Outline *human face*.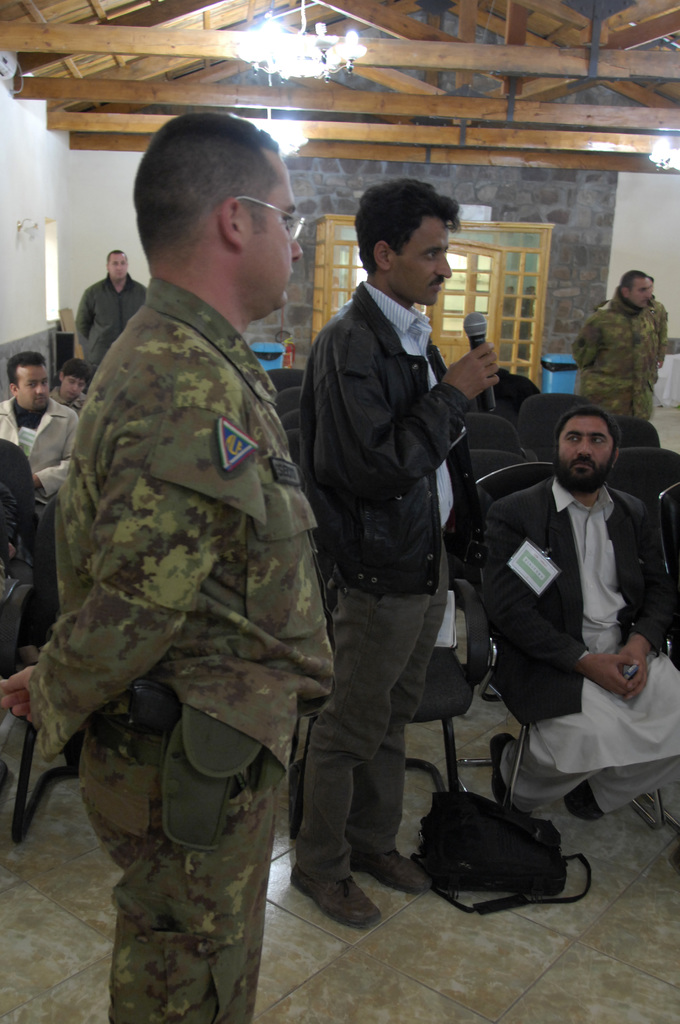
Outline: locate(557, 419, 615, 486).
